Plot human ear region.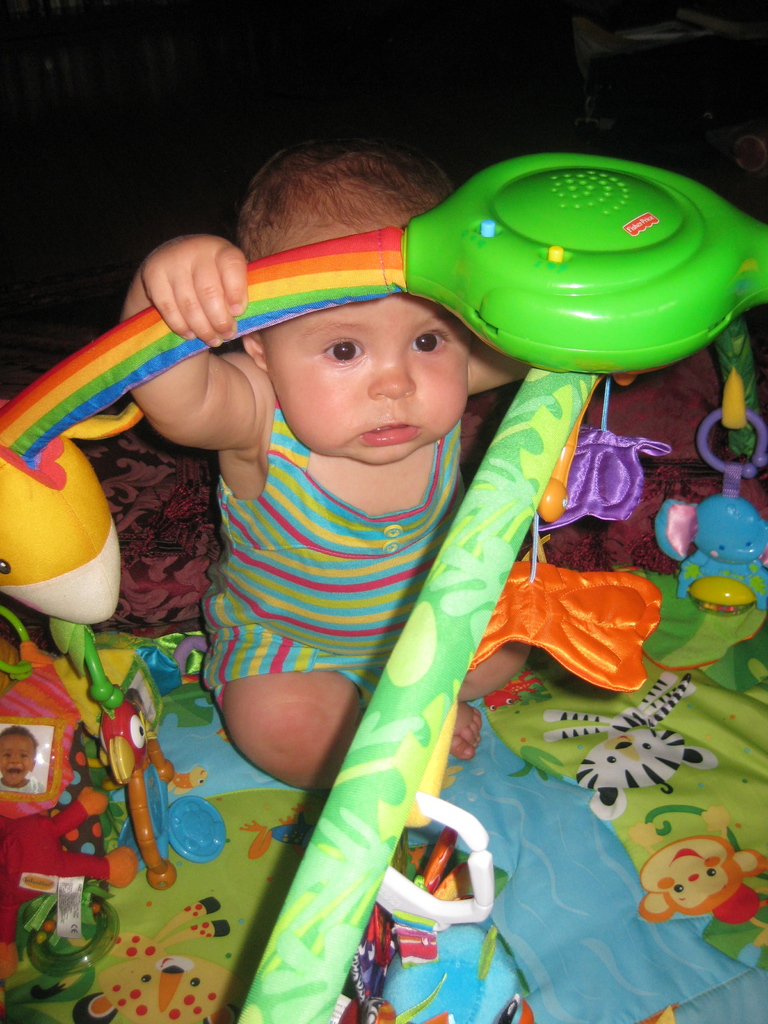
Plotted at [243, 326, 269, 369].
